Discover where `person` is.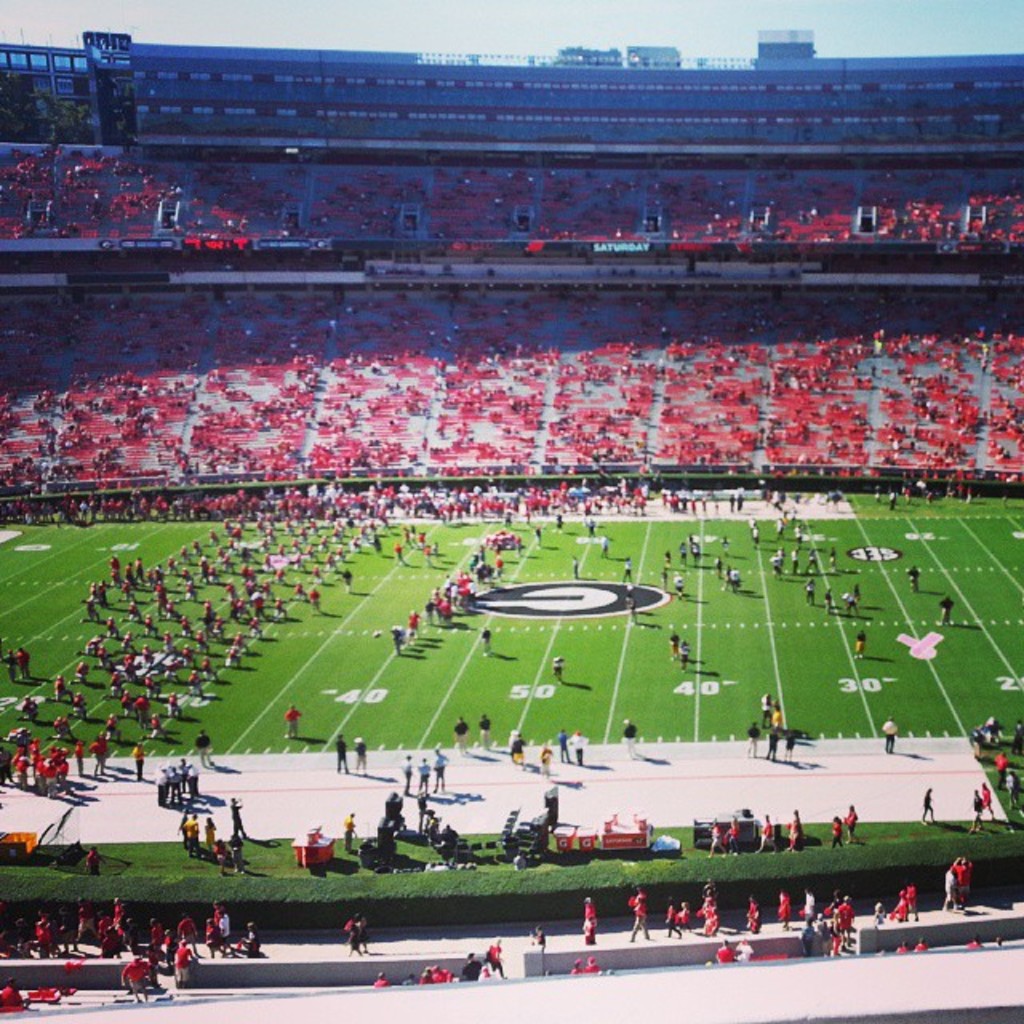
Discovered at x1=792, y1=886, x2=818, y2=931.
